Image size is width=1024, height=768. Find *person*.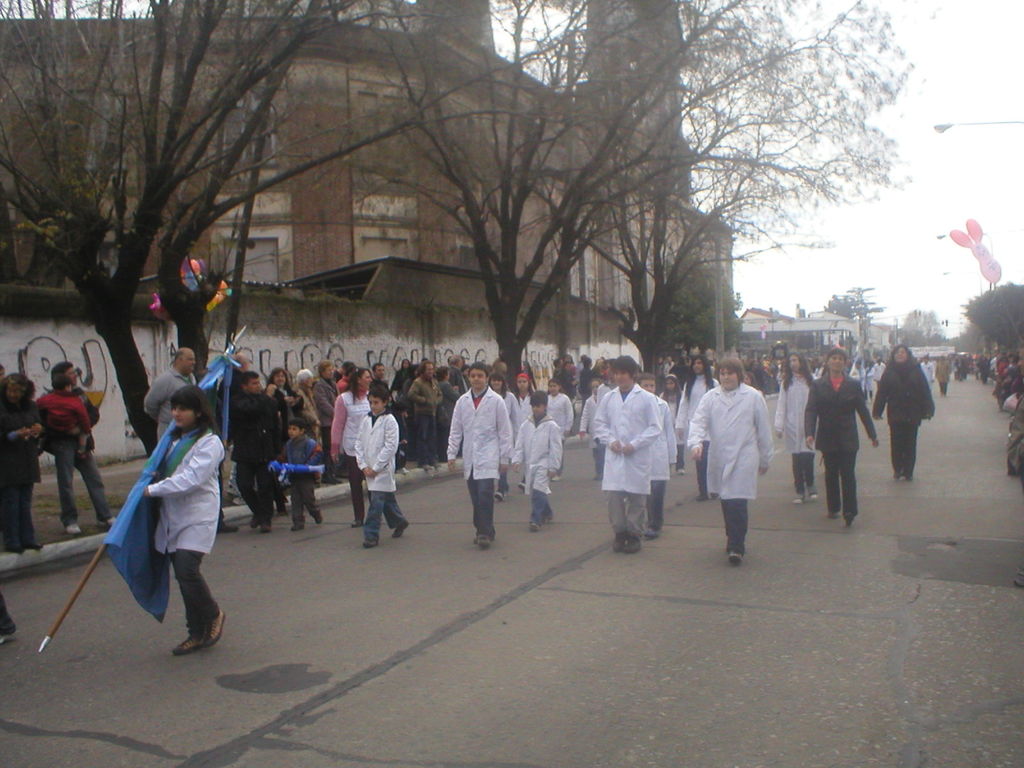
[803, 348, 878, 525].
